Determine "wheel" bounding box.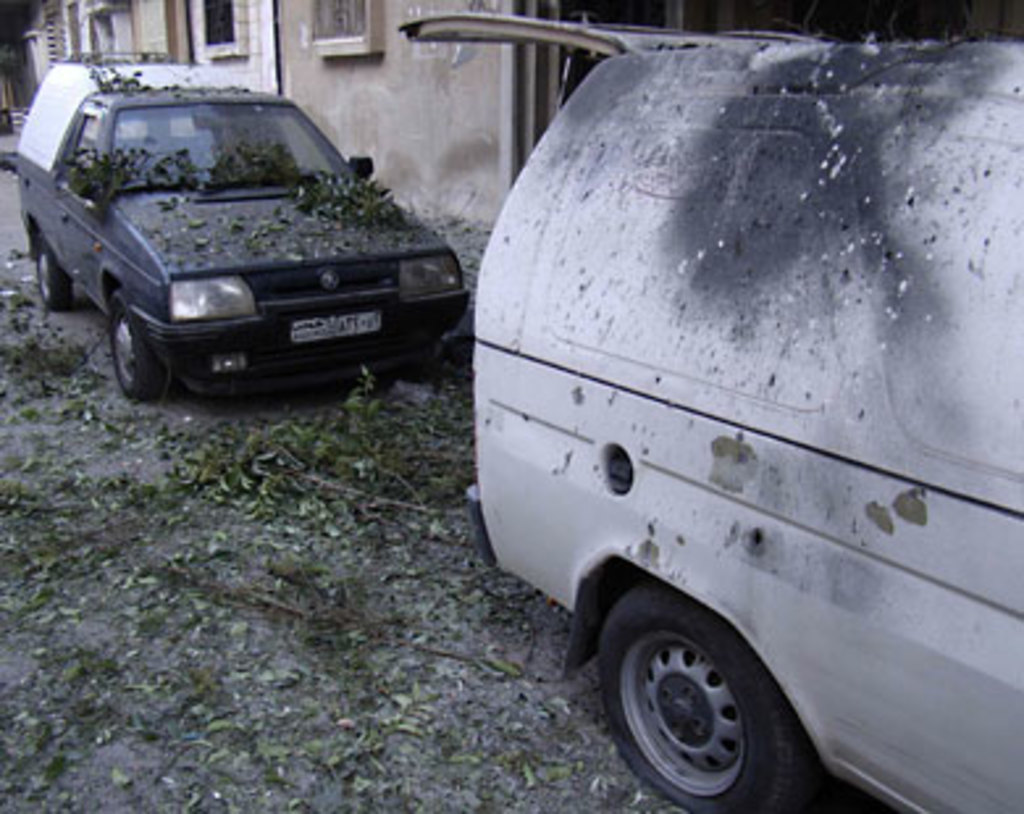
Determined: box(108, 286, 173, 402).
